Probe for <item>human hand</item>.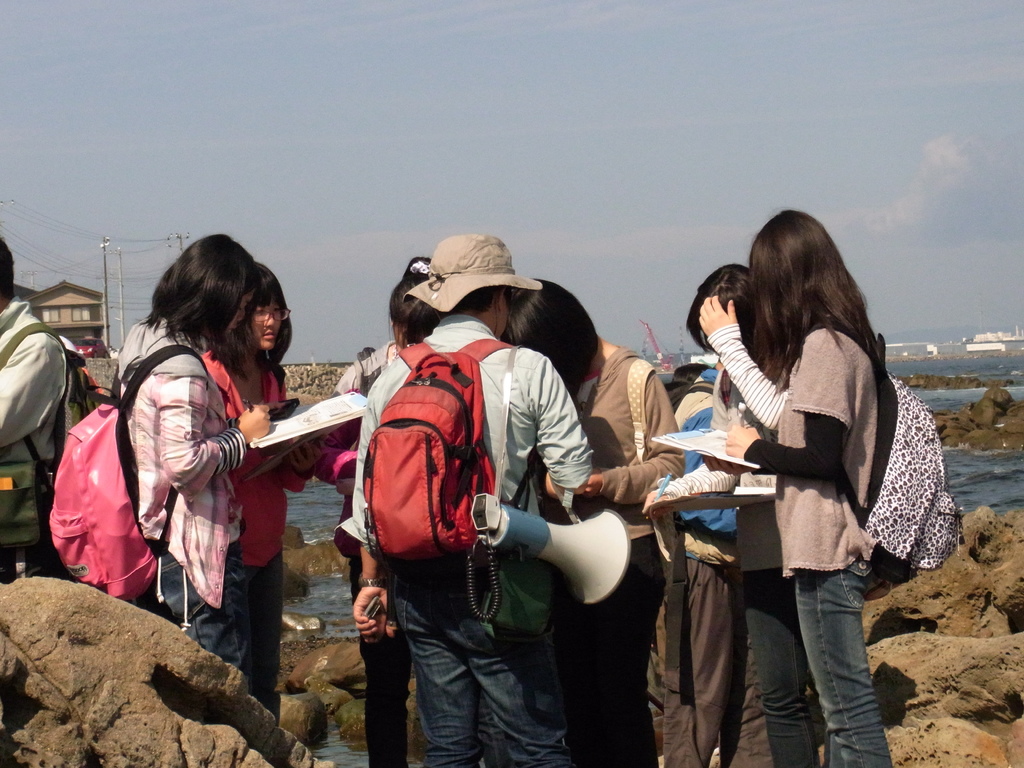
Probe result: bbox=(721, 422, 761, 460).
